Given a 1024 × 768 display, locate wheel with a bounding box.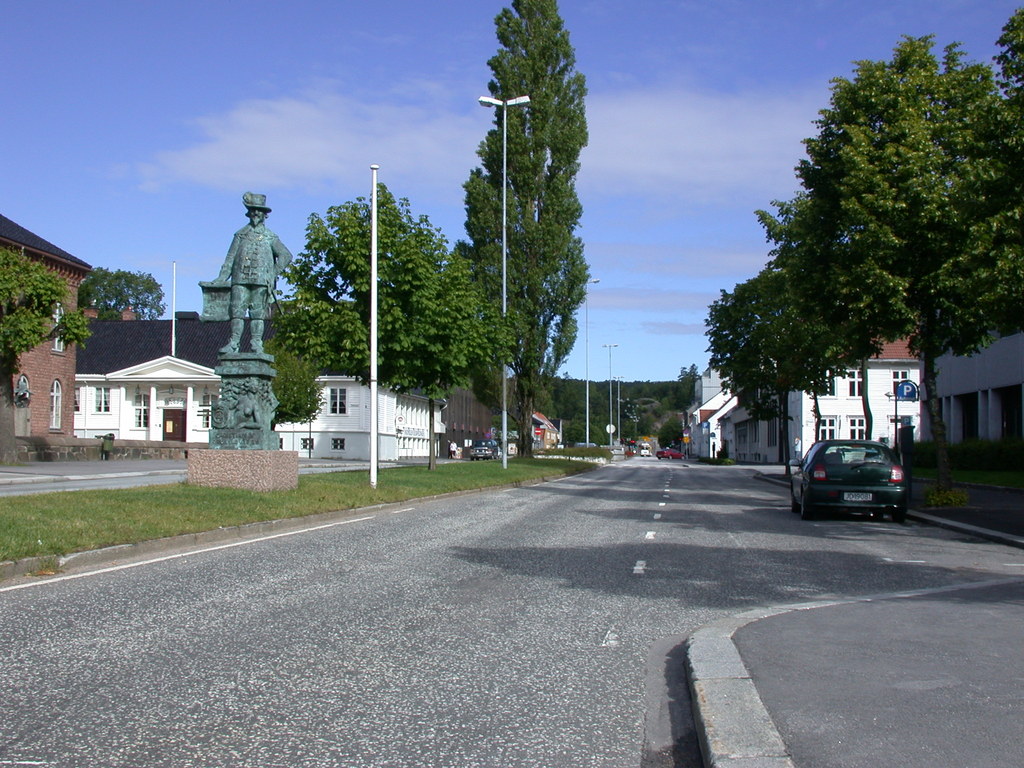
Located: rect(487, 456, 493, 467).
